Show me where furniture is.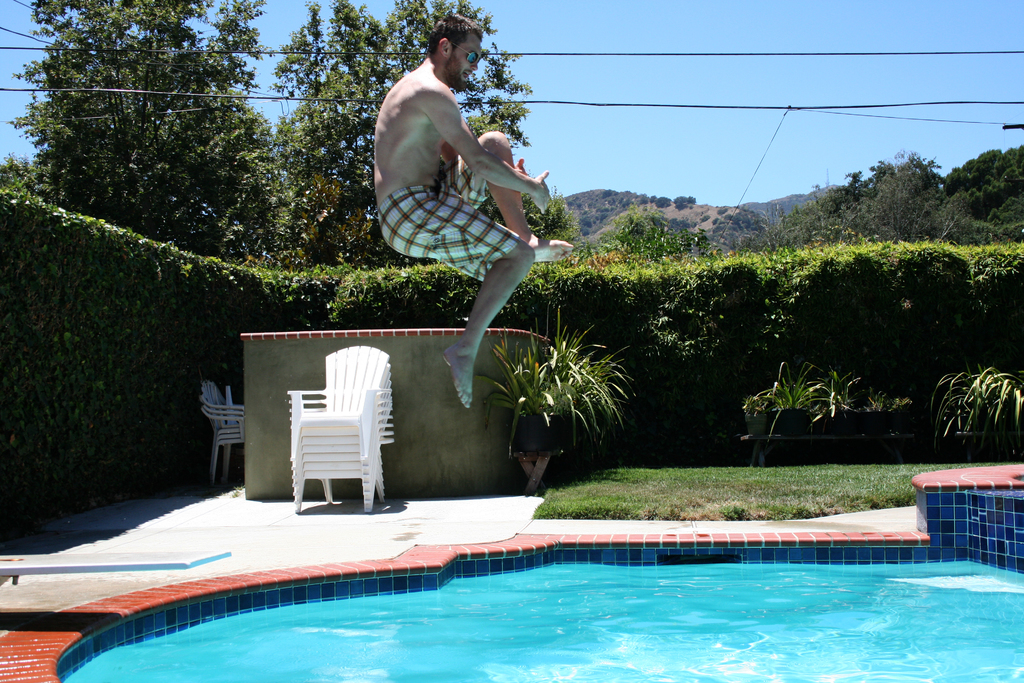
furniture is at box=[200, 409, 243, 482].
